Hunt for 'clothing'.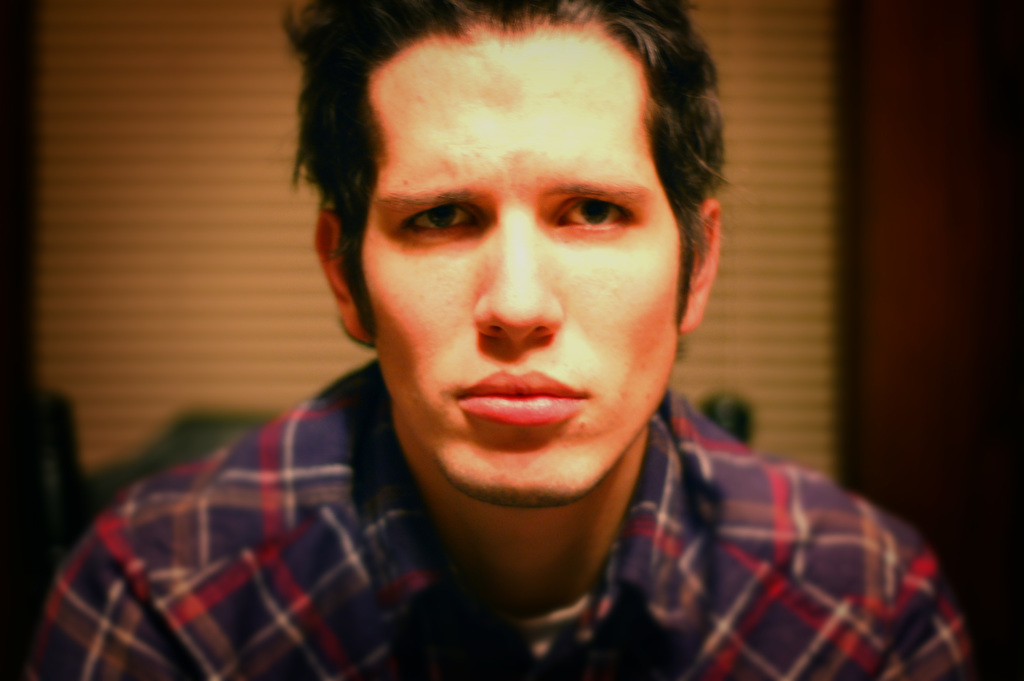
Hunted down at Rect(32, 356, 972, 680).
